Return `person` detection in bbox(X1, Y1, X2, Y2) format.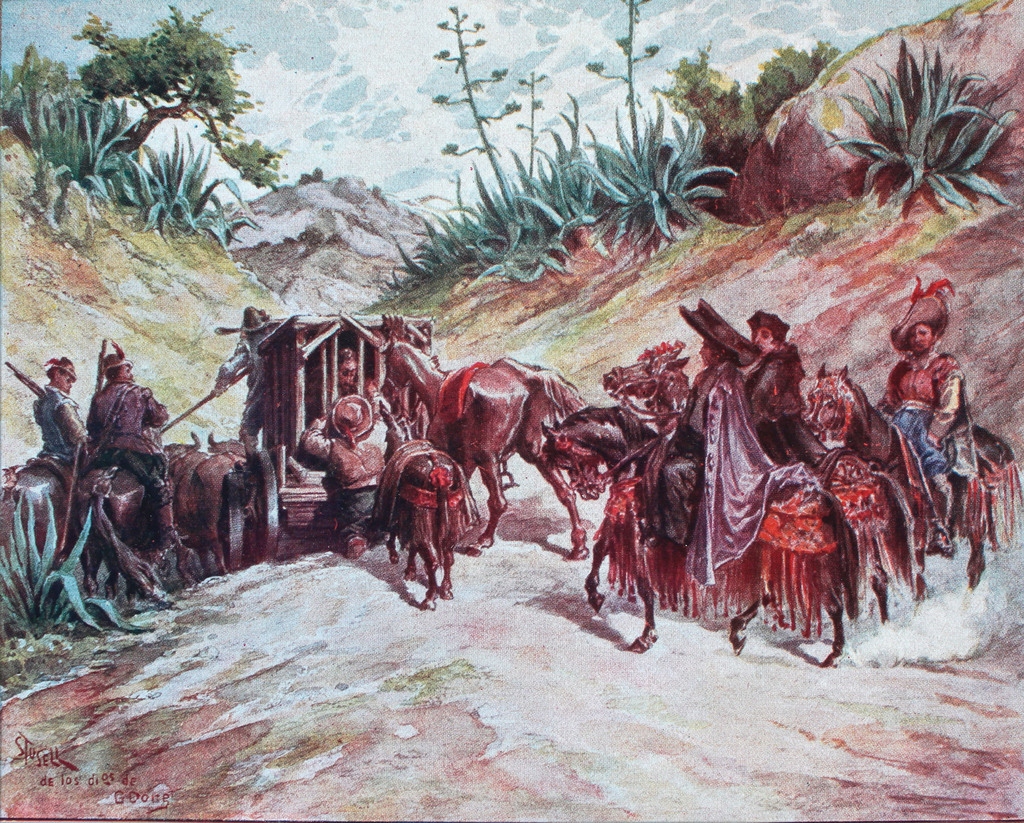
bbox(301, 393, 379, 549).
